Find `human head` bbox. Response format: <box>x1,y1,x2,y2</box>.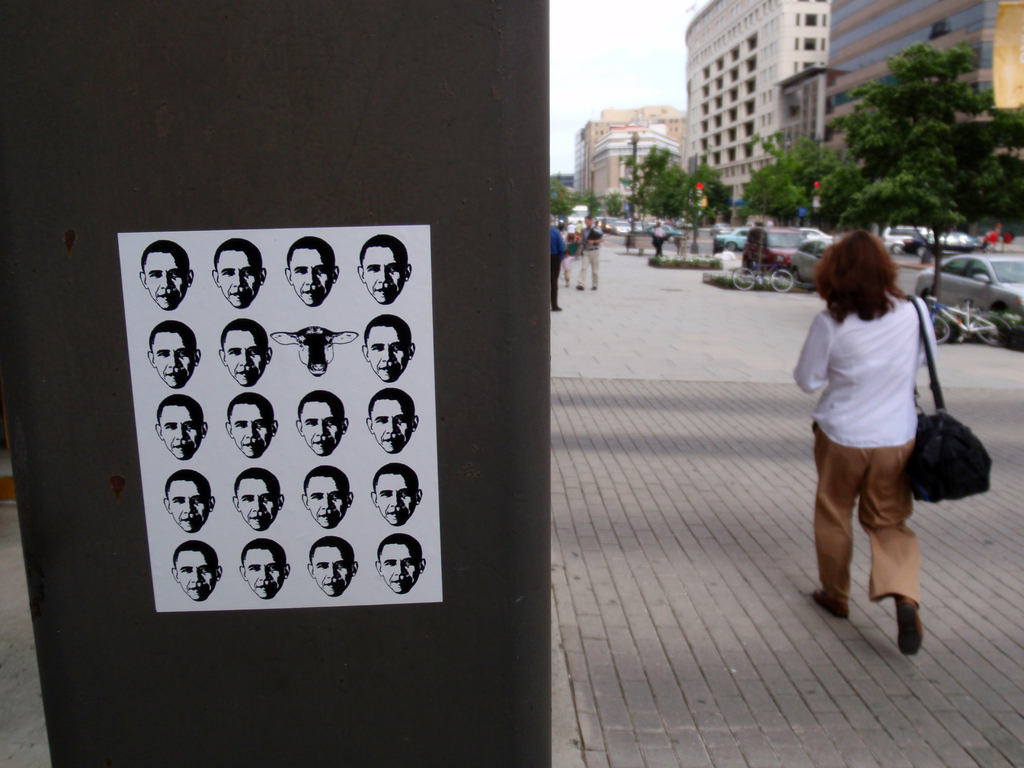
<box>212,236,267,309</box>.
